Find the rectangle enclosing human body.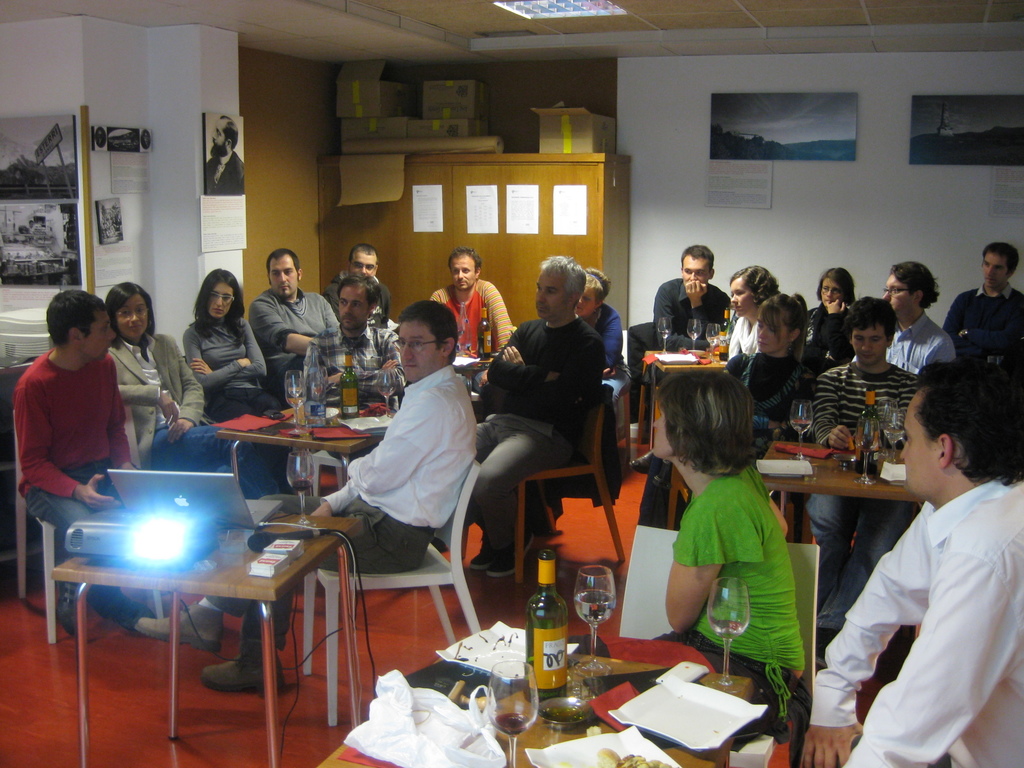
579, 299, 624, 454.
